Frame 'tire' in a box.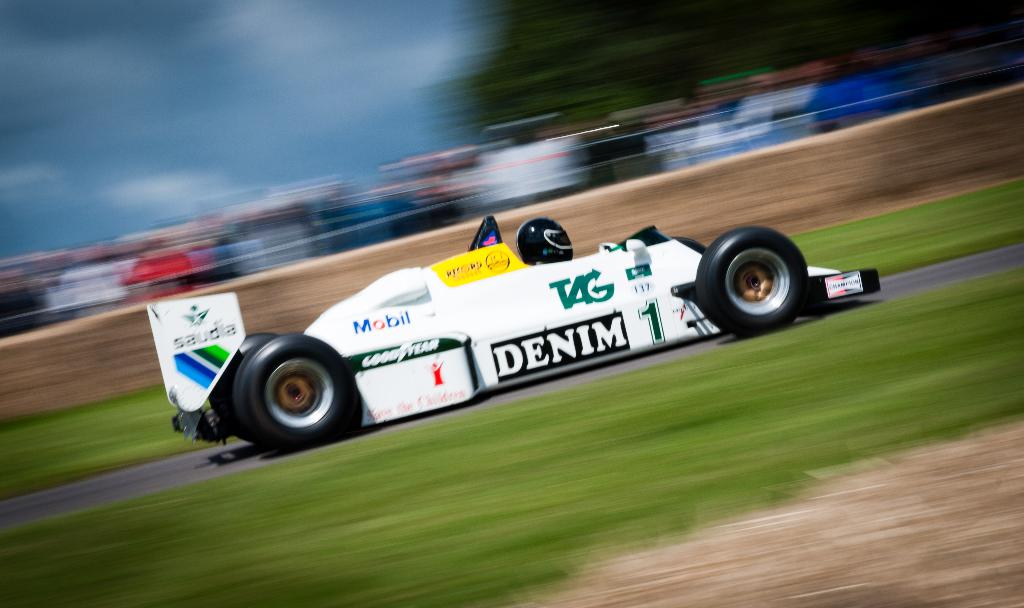
box(205, 336, 276, 439).
